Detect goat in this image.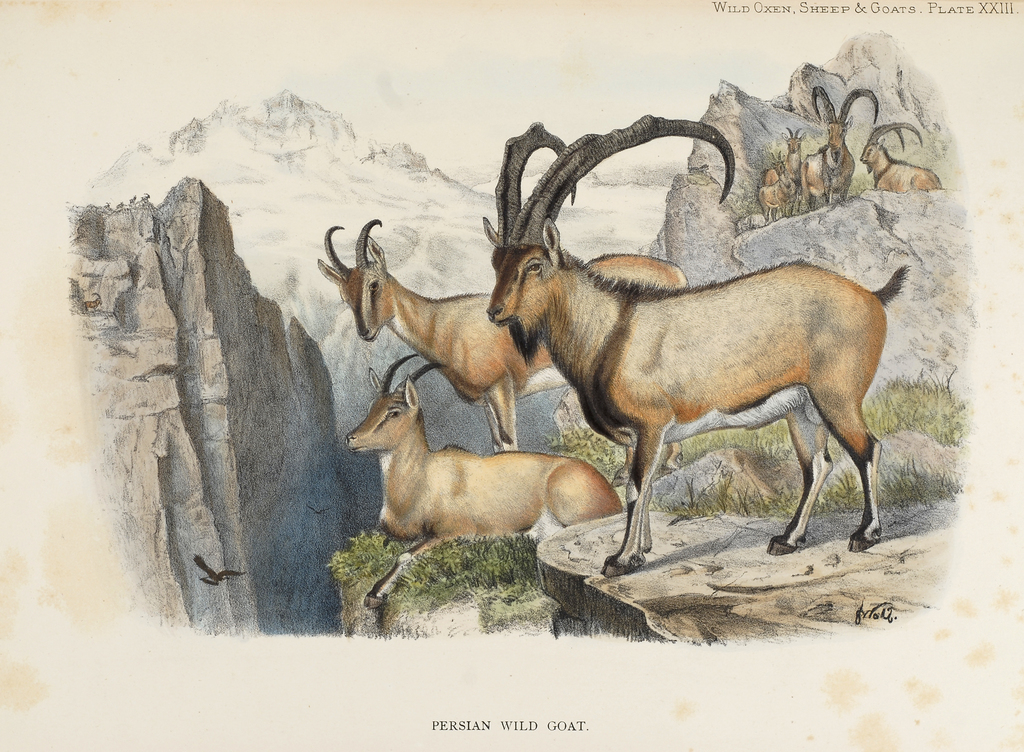
Detection: x1=320 y1=216 x2=689 y2=486.
